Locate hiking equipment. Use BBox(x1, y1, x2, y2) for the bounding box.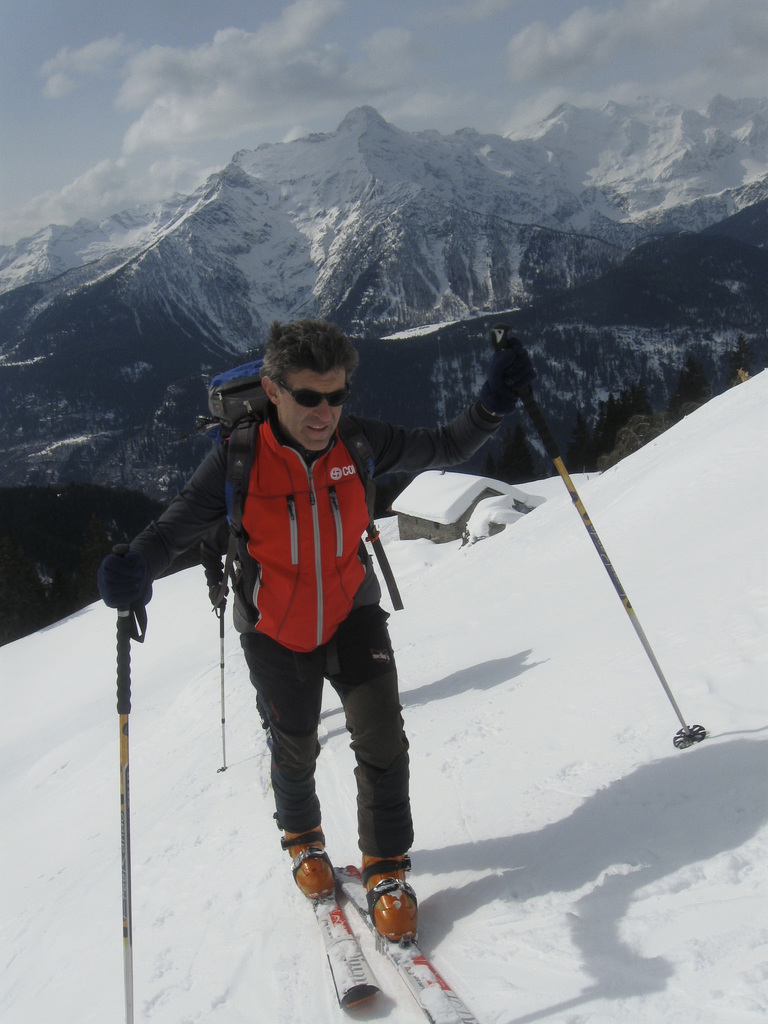
BBox(109, 545, 150, 1023).
